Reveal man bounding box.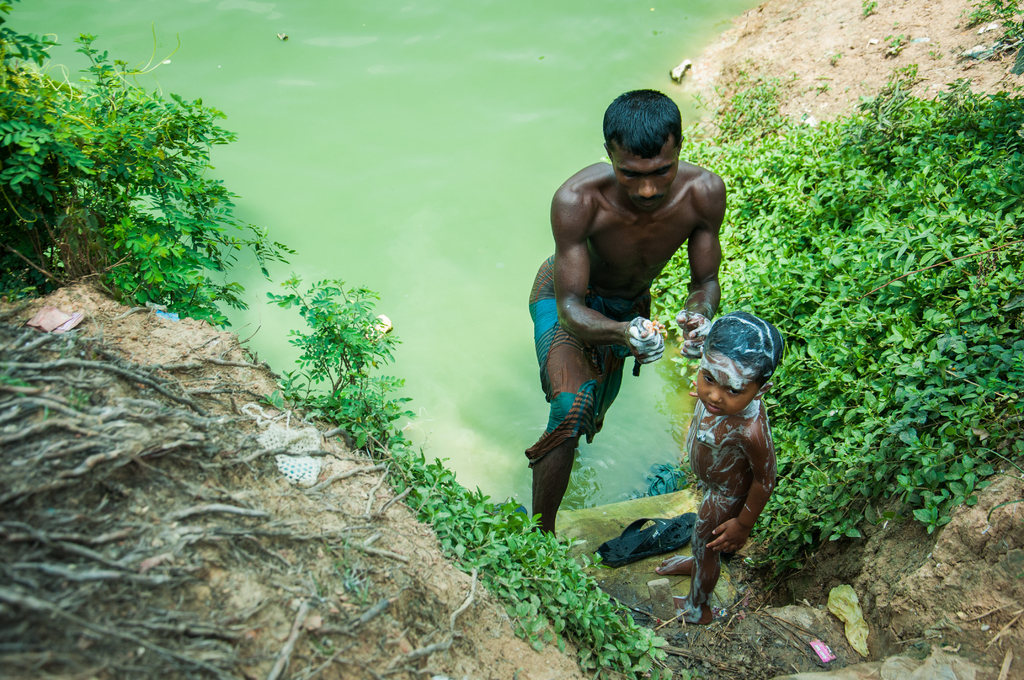
Revealed: 534/102/737/566.
